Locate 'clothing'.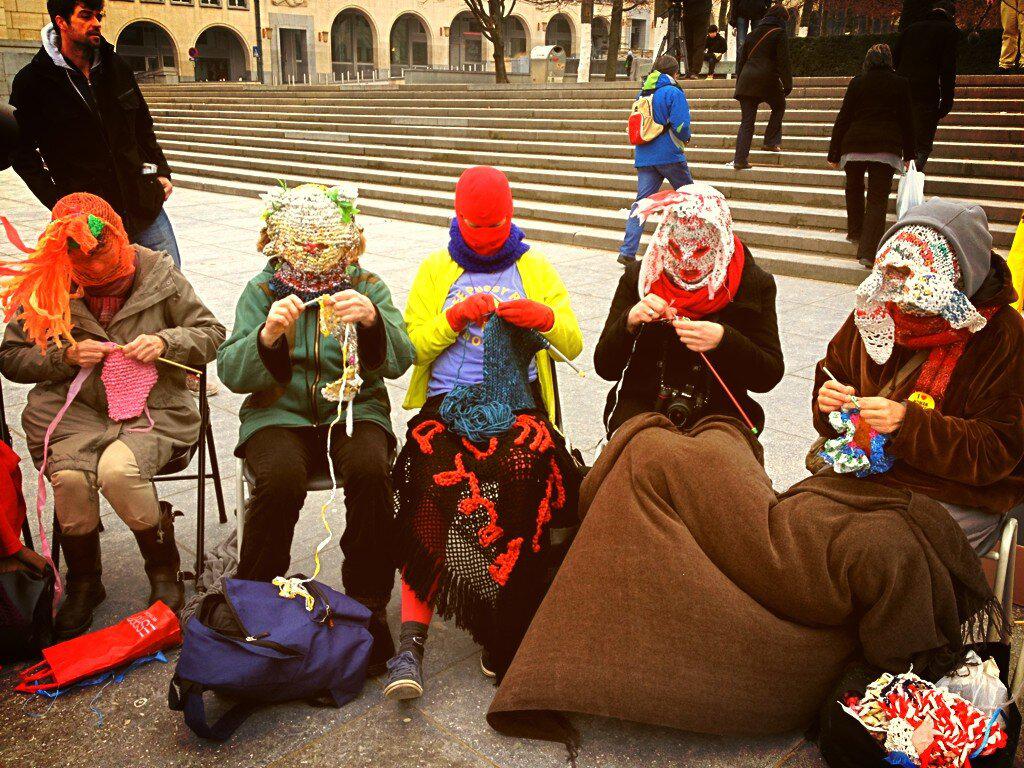
Bounding box: x1=729 y1=5 x2=795 y2=165.
